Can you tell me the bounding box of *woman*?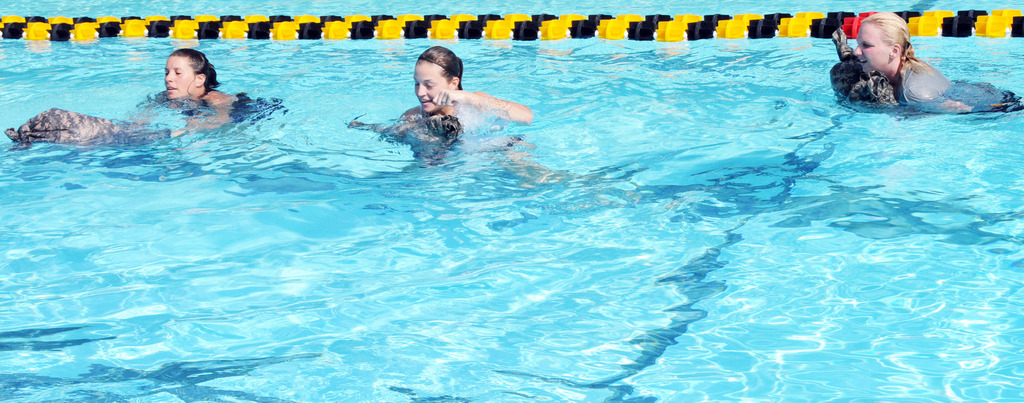
(x1=845, y1=4, x2=998, y2=118).
